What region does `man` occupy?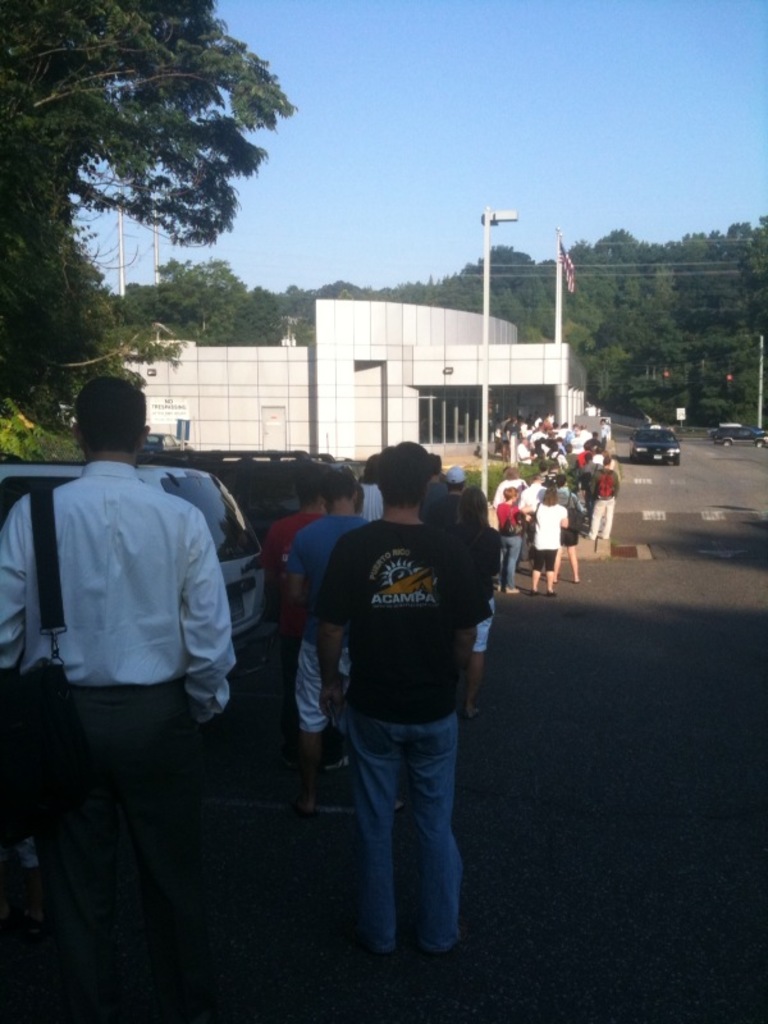
BBox(599, 419, 612, 442).
